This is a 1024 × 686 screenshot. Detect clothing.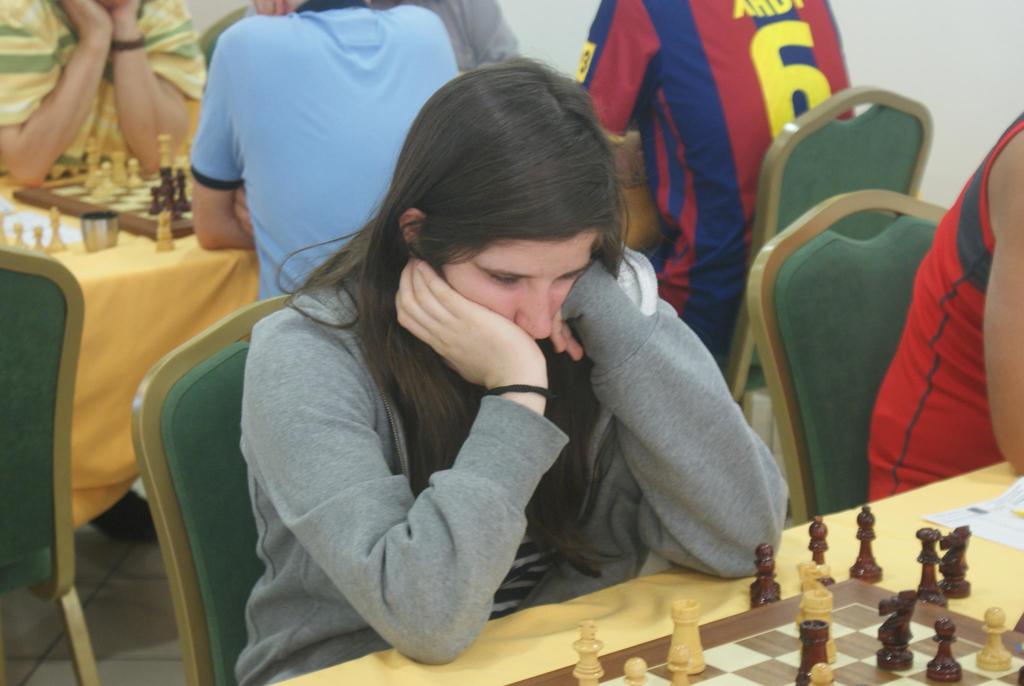
pyautogui.locateOnScreen(575, 0, 852, 348).
